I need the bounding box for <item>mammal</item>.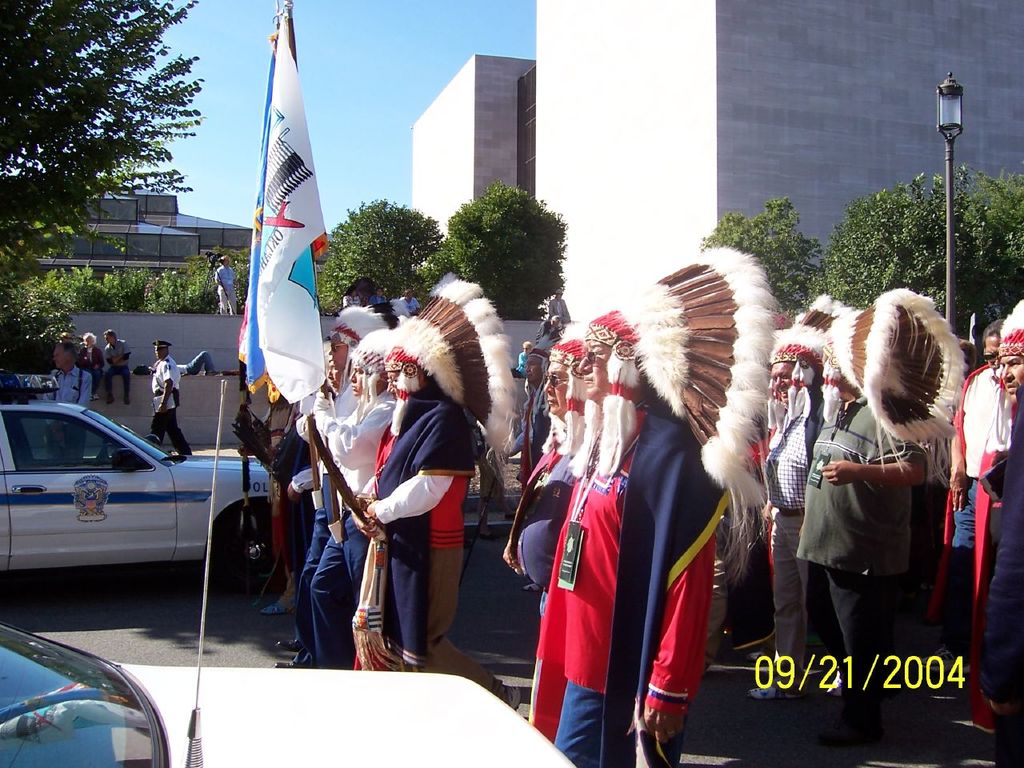
Here it is: [268,322,402,666].
